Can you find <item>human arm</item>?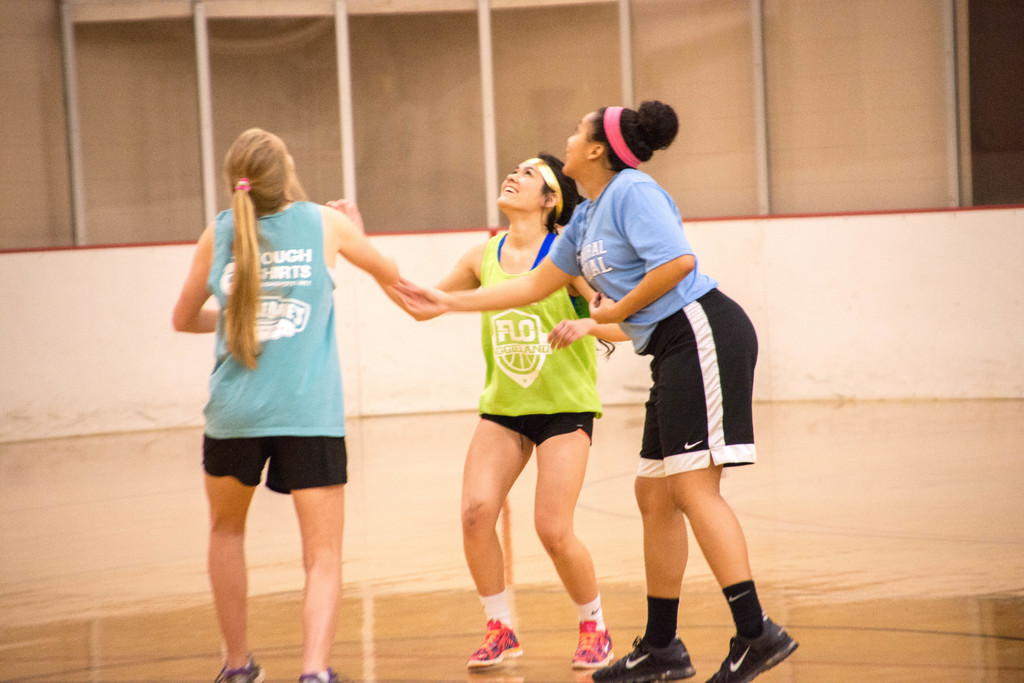
Yes, bounding box: pyautogui.locateOnScreen(553, 263, 639, 350).
